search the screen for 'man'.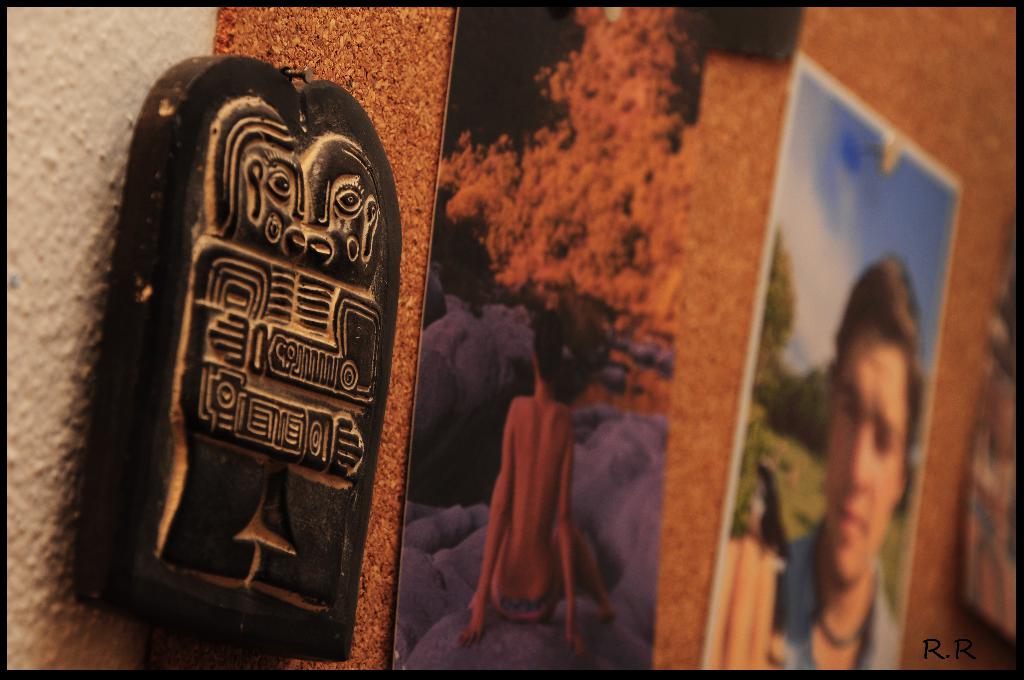
Found at (x1=812, y1=192, x2=958, y2=672).
